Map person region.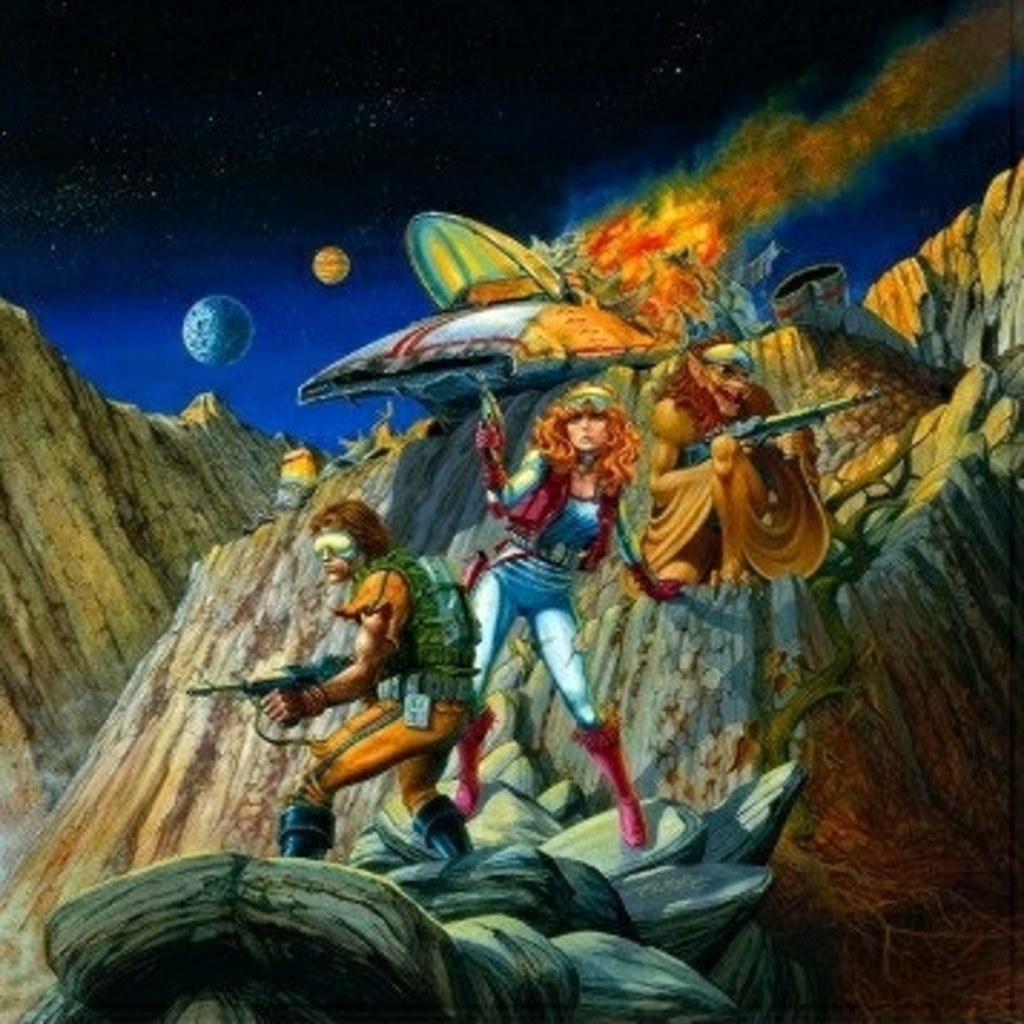
Mapped to pyautogui.locateOnScreen(252, 499, 468, 869).
